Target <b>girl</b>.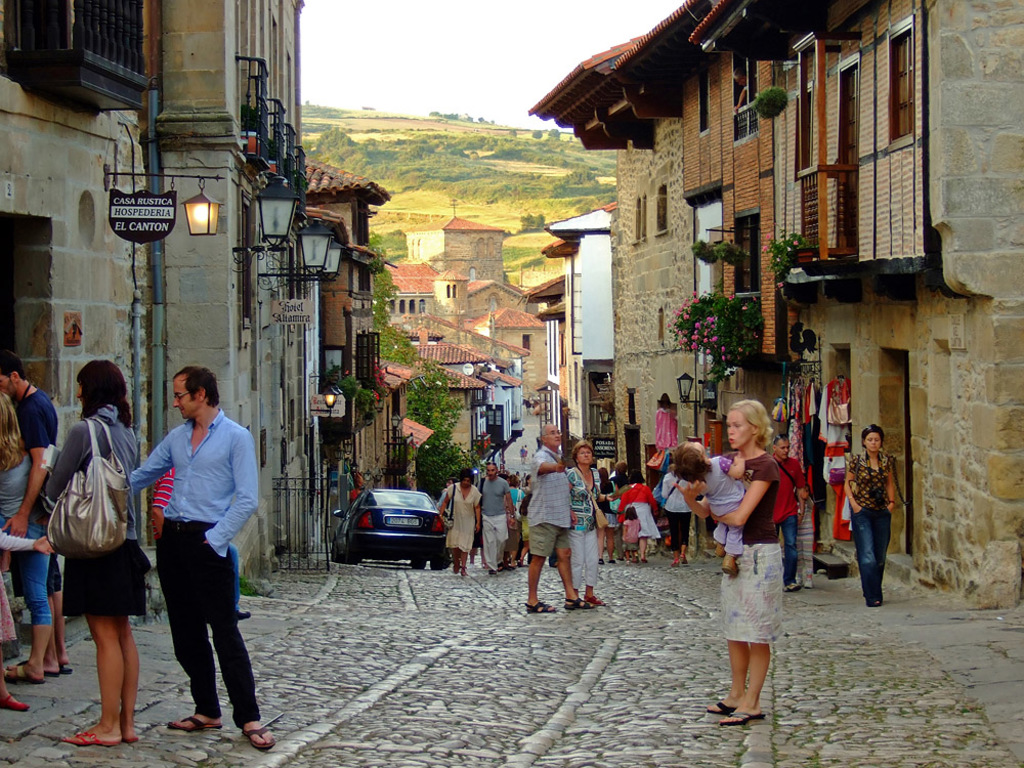
Target region: box(0, 389, 37, 602).
